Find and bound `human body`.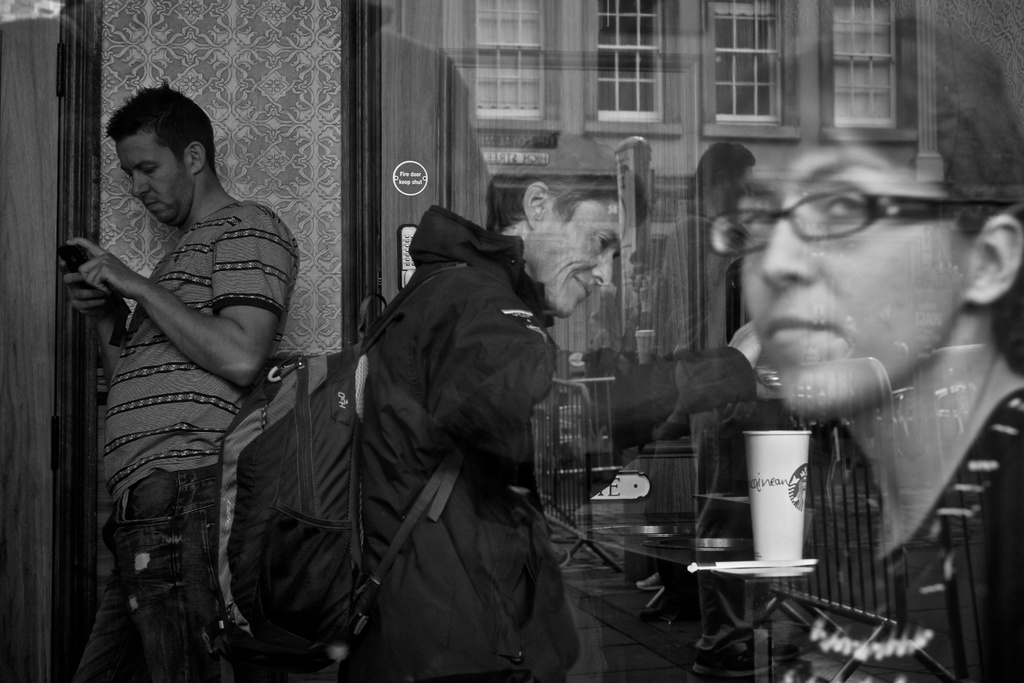
Bound: BBox(737, 388, 1023, 682).
